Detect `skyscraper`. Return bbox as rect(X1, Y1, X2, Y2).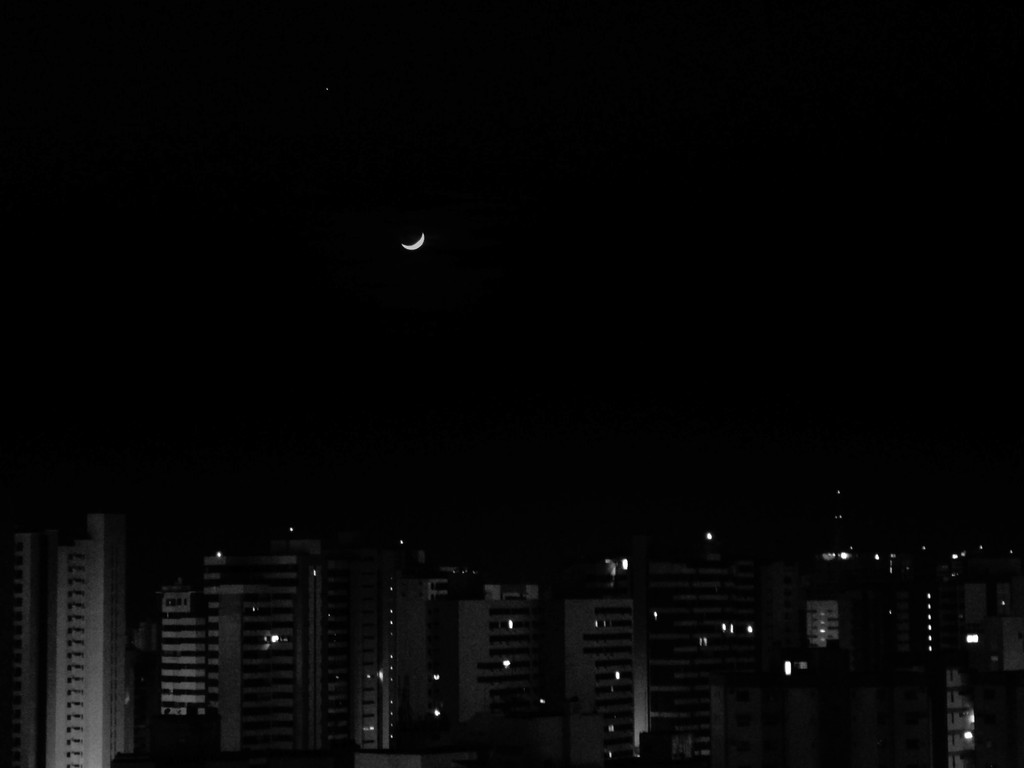
rect(147, 522, 324, 763).
